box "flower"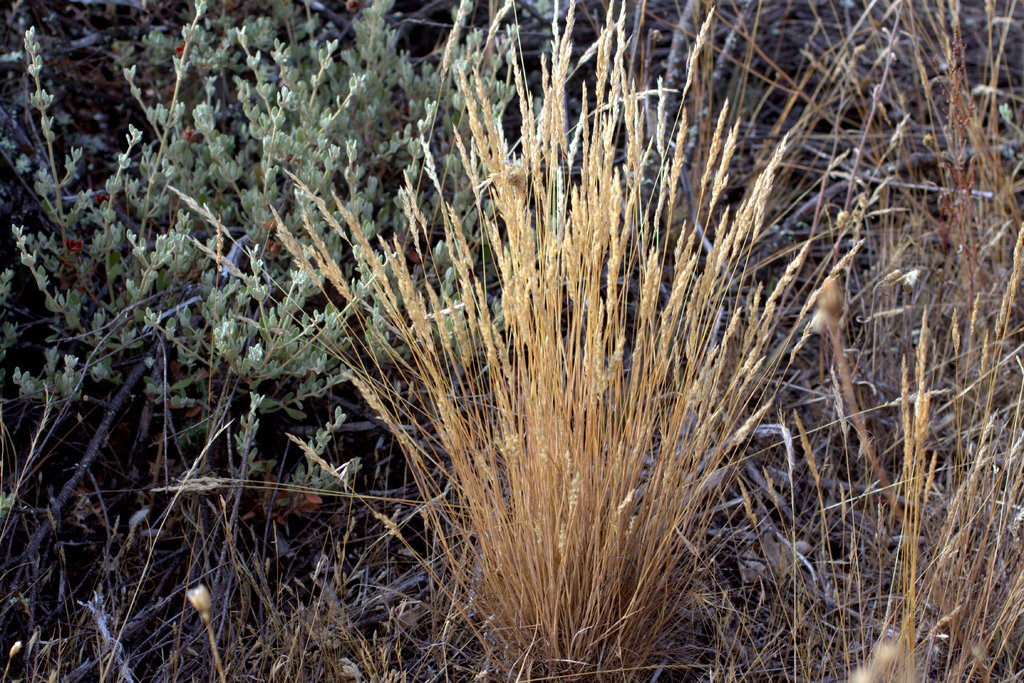
bbox=(271, 239, 280, 255)
